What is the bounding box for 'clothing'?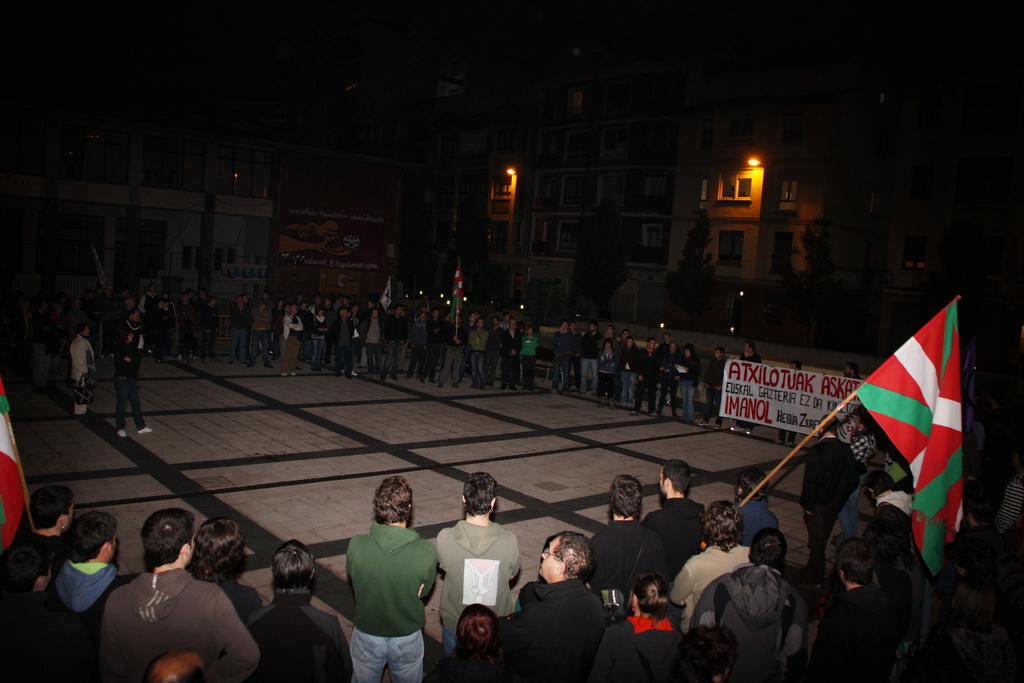
detection(598, 608, 693, 682).
